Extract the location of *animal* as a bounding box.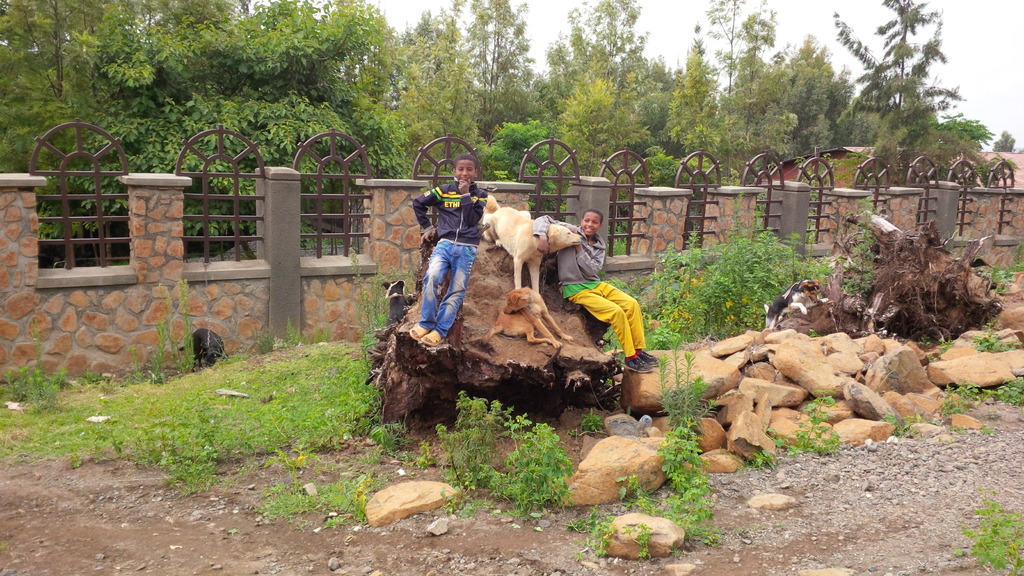
480,198,591,285.
